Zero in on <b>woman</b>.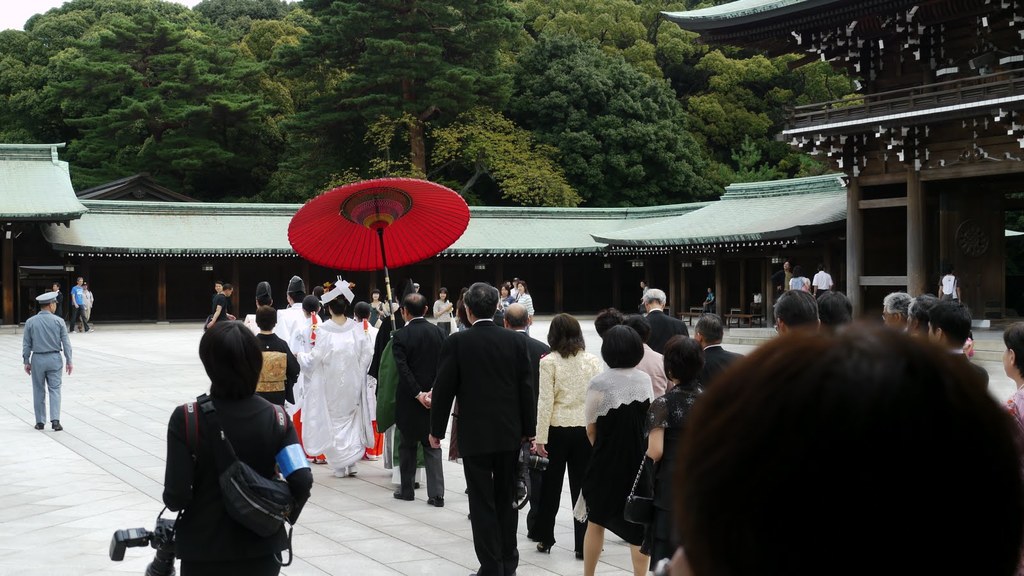
Zeroed in: [left=533, top=315, right=605, bottom=553].
